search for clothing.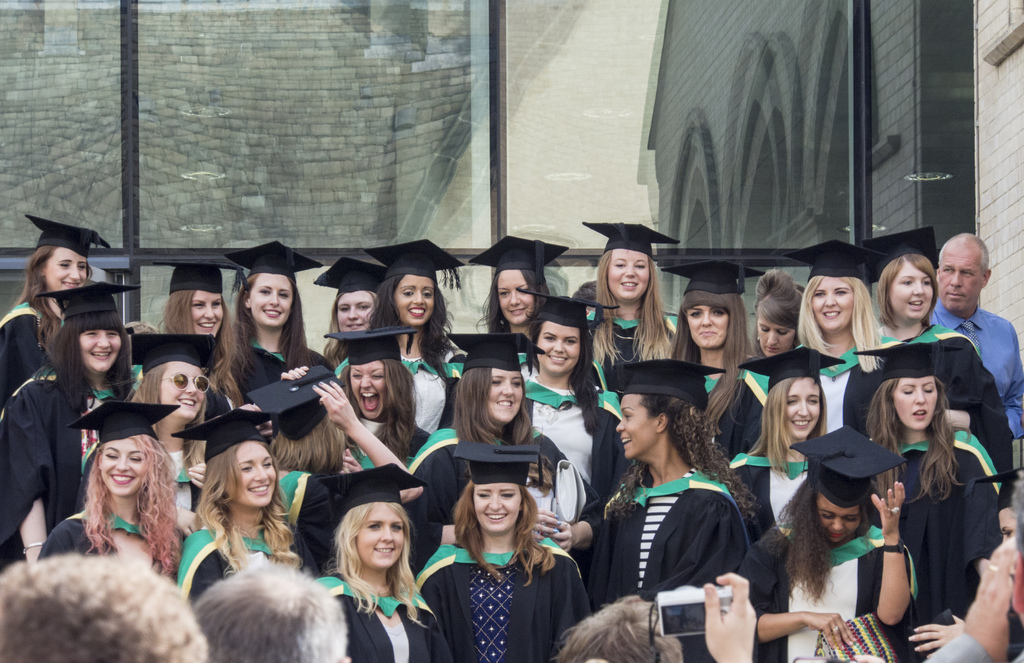
Found at [x1=0, y1=352, x2=100, y2=570].
